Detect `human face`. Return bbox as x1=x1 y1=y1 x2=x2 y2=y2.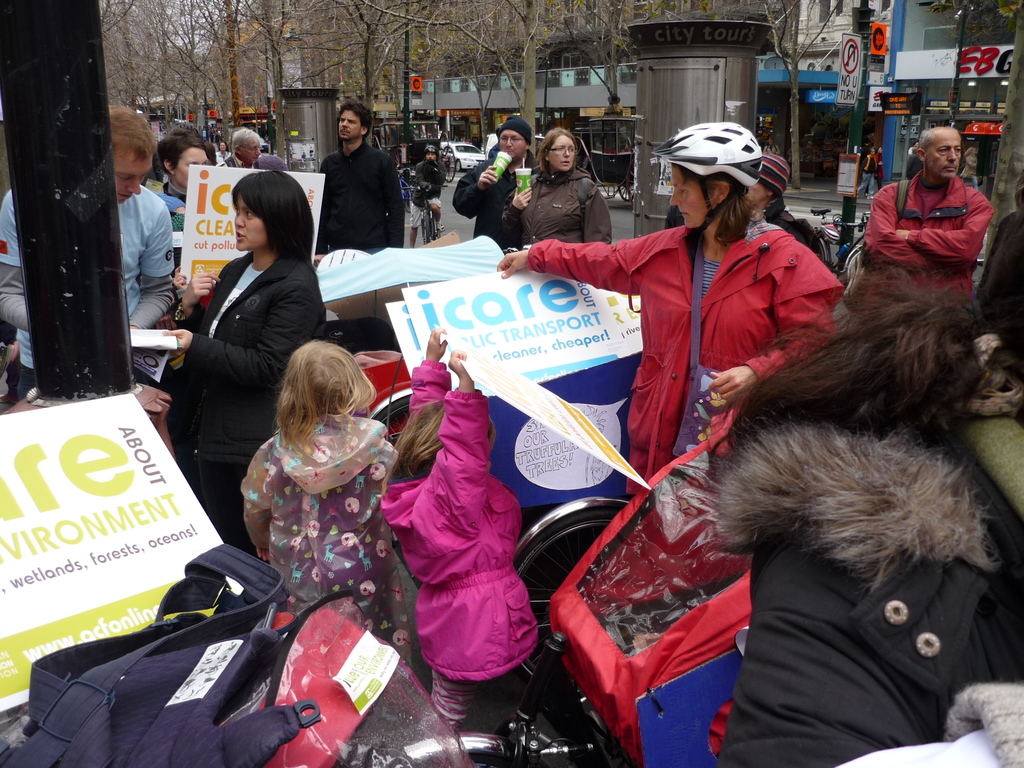
x1=670 y1=168 x2=712 y2=228.
